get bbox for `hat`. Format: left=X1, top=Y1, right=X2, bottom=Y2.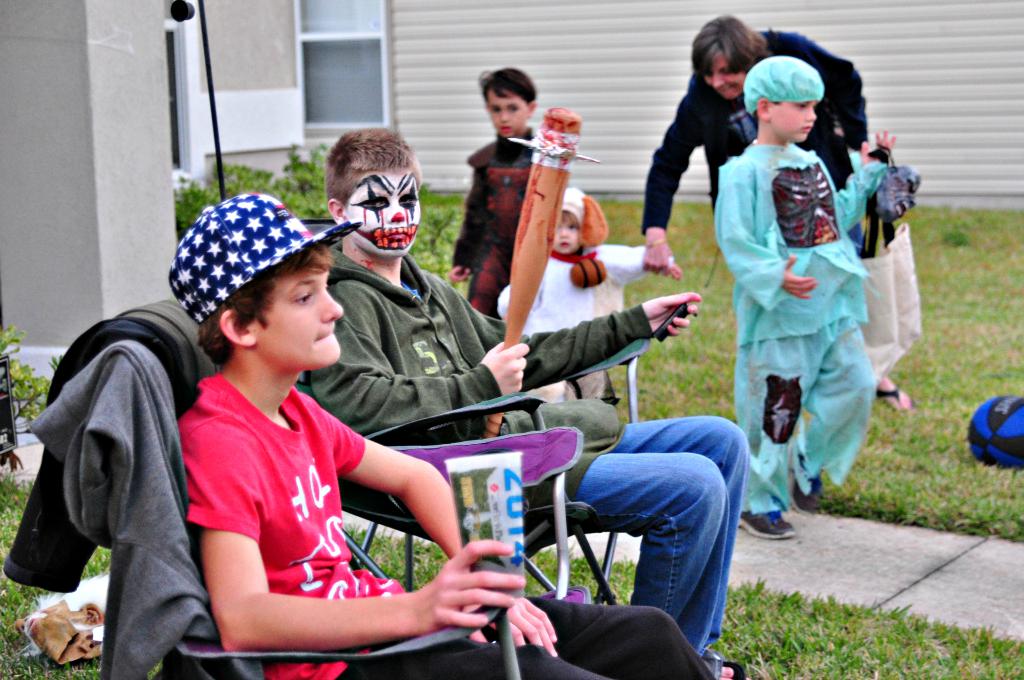
left=168, top=191, right=362, bottom=328.
